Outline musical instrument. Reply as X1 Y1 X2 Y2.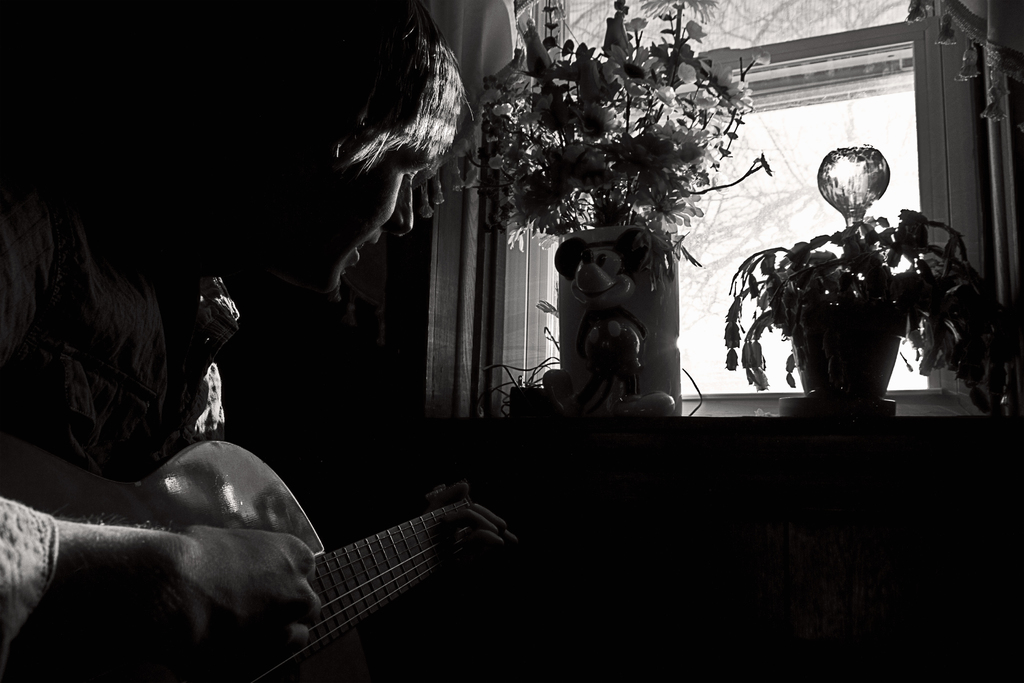
133 450 513 673.
